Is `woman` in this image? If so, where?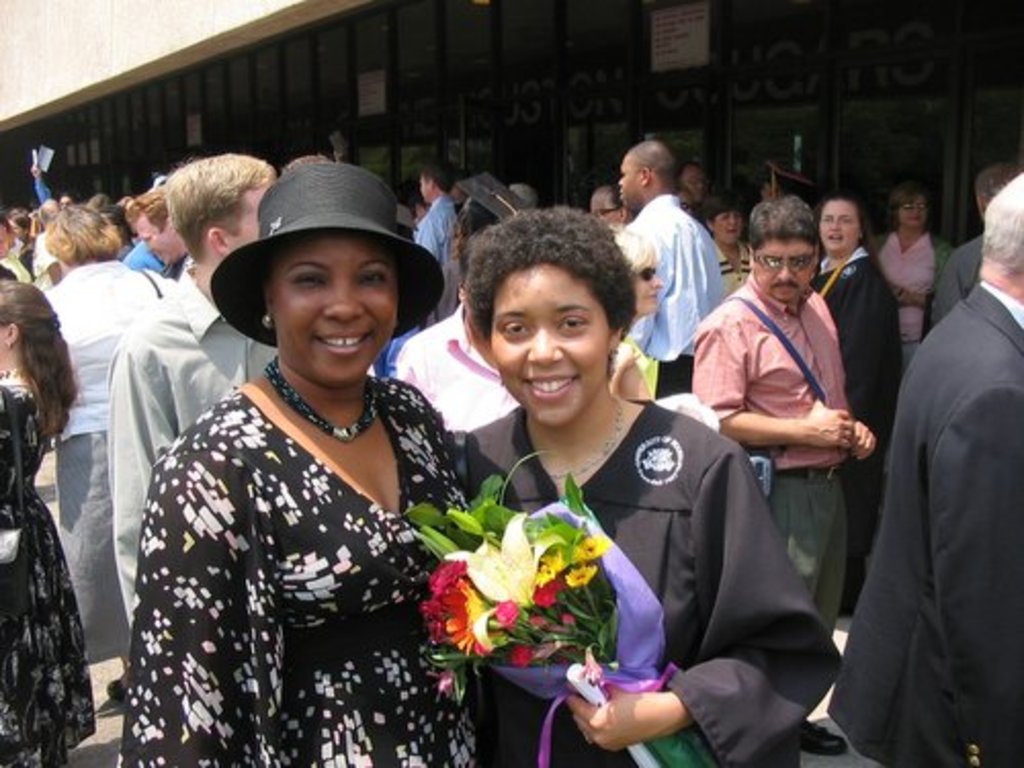
Yes, at <region>0, 279, 86, 766</region>.
